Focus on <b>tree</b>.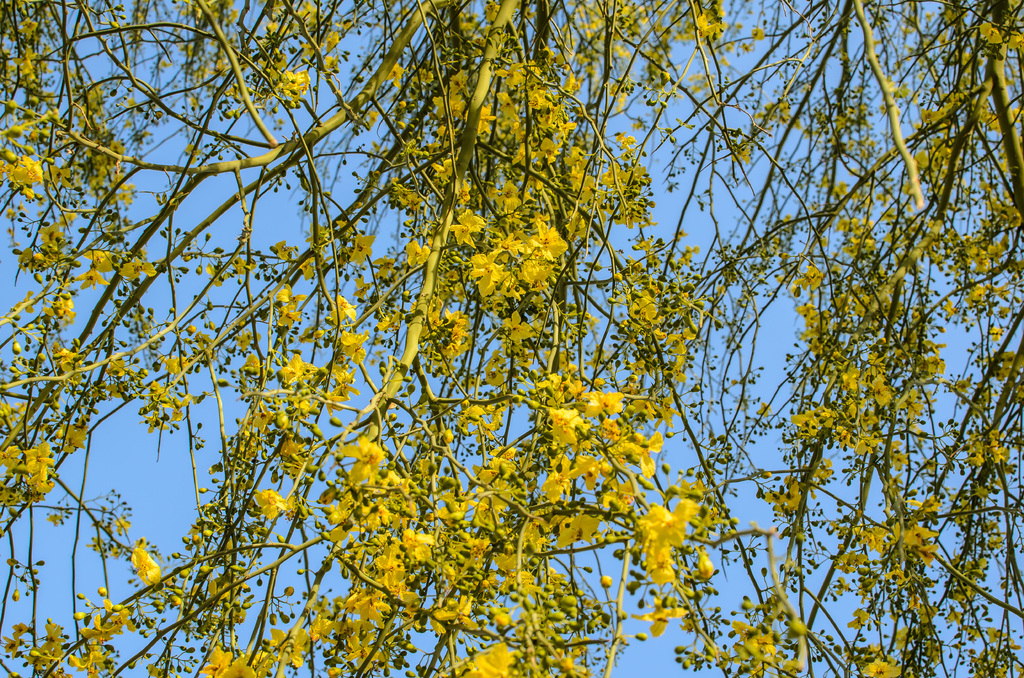
Focused at 6:0:1002:673.
